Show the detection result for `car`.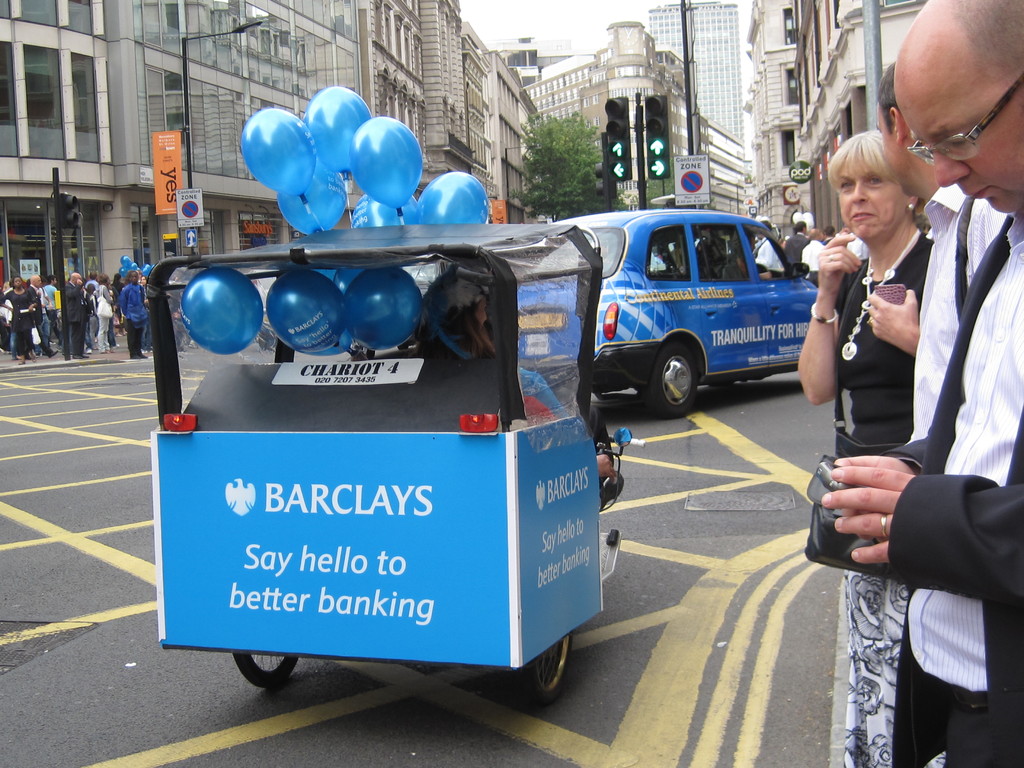
region(513, 209, 823, 419).
